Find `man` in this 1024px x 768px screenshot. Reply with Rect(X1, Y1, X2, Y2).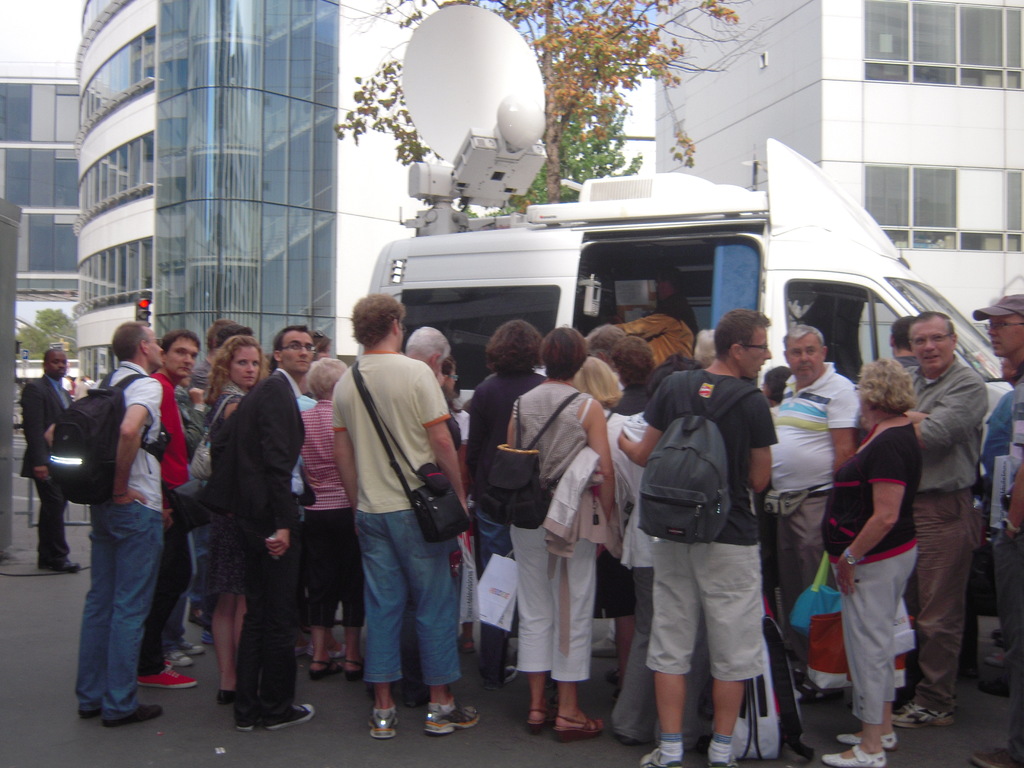
Rect(613, 306, 776, 767).
